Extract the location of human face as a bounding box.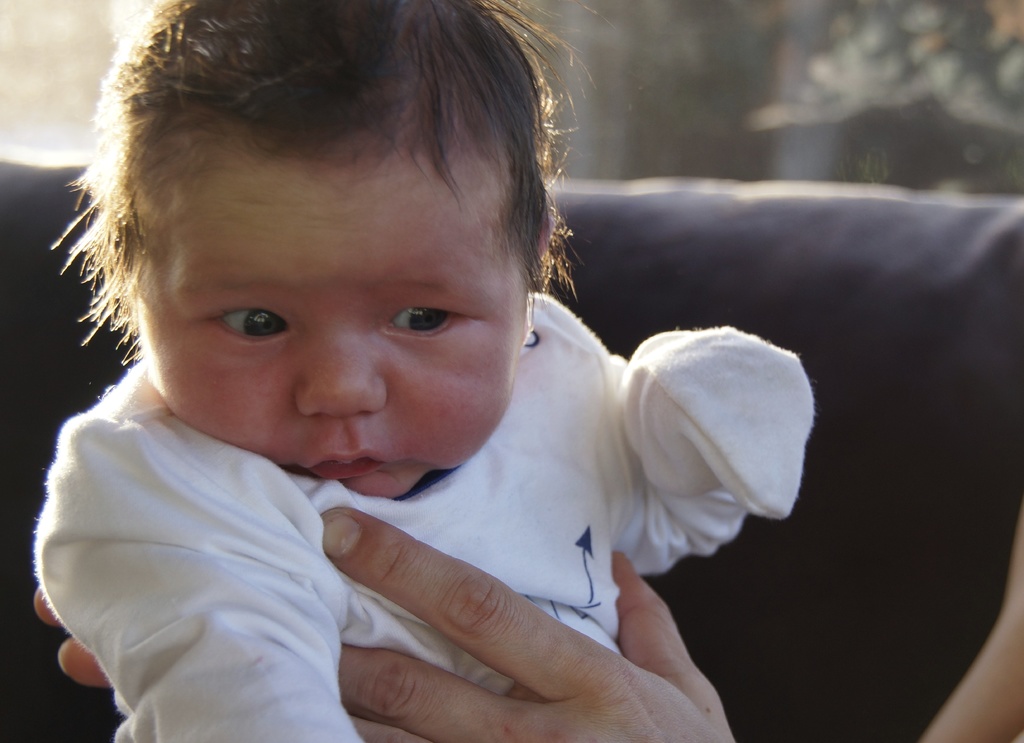
select_region(141, 167, 529, 503).
